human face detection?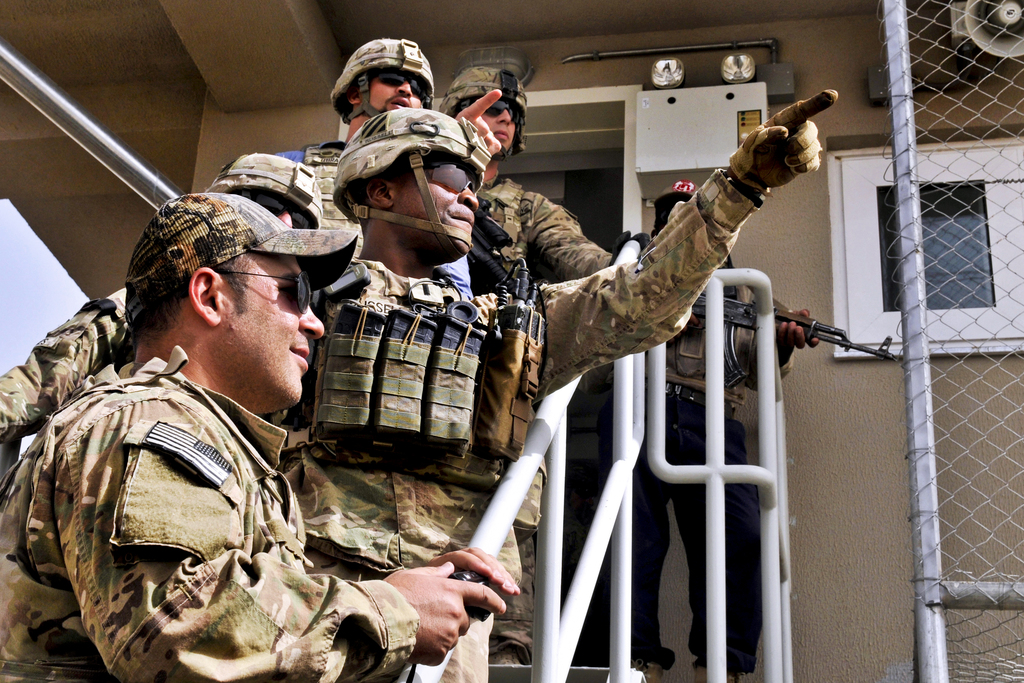
[226,253,330,416]
